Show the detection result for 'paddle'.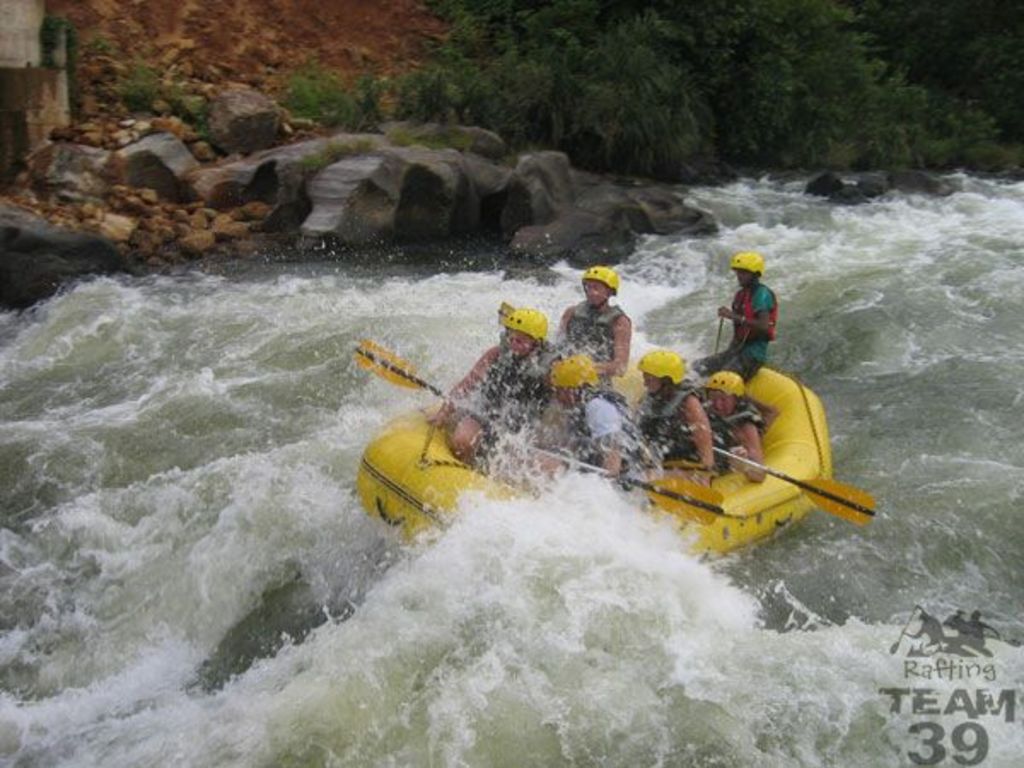
(620,399,877,527).
